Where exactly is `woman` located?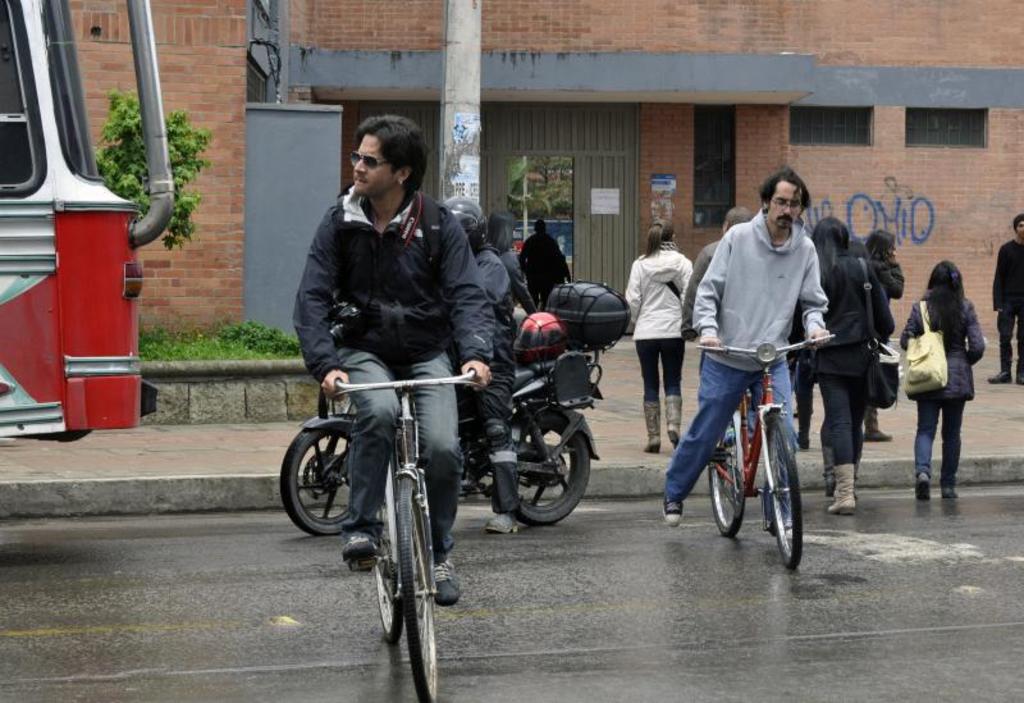
Its bounding box is 908,252,1001,507.
